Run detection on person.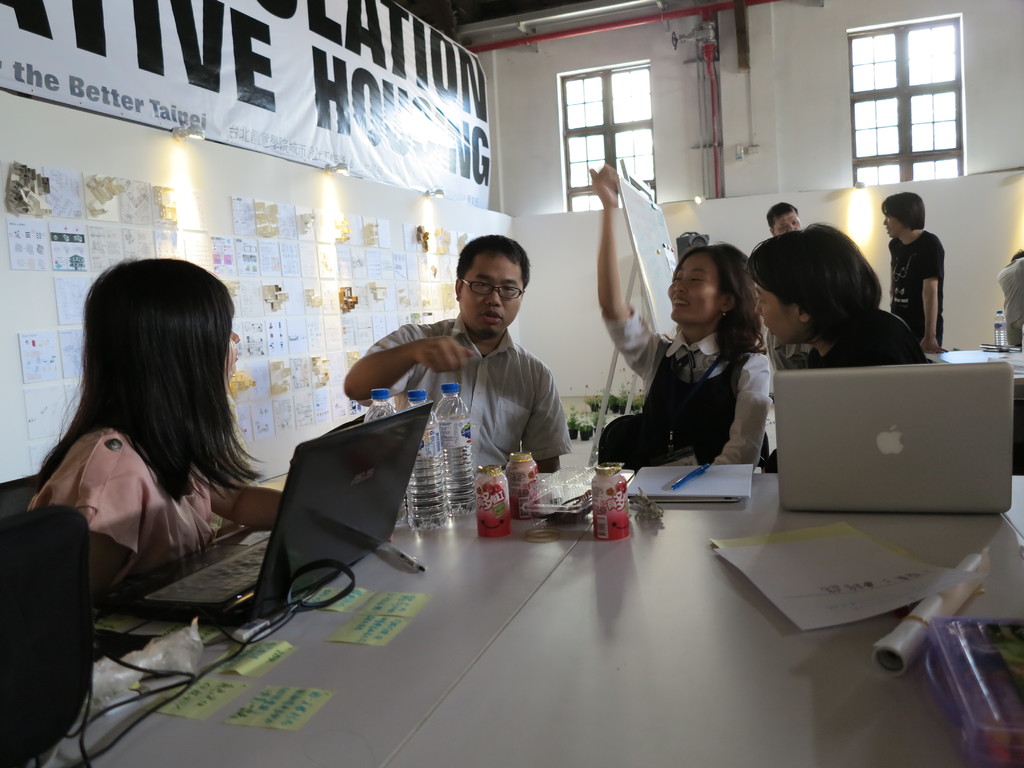
Result: Rect(584, 165, 773, 481).
